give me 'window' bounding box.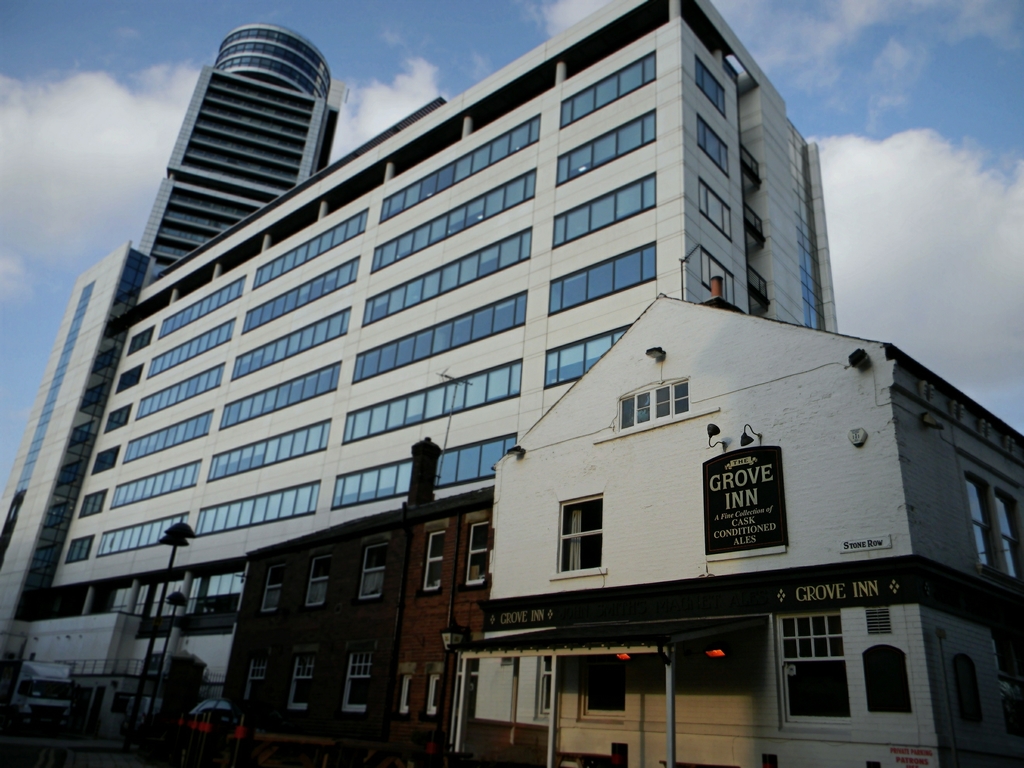
rect(997, 495, 1022, 578).
